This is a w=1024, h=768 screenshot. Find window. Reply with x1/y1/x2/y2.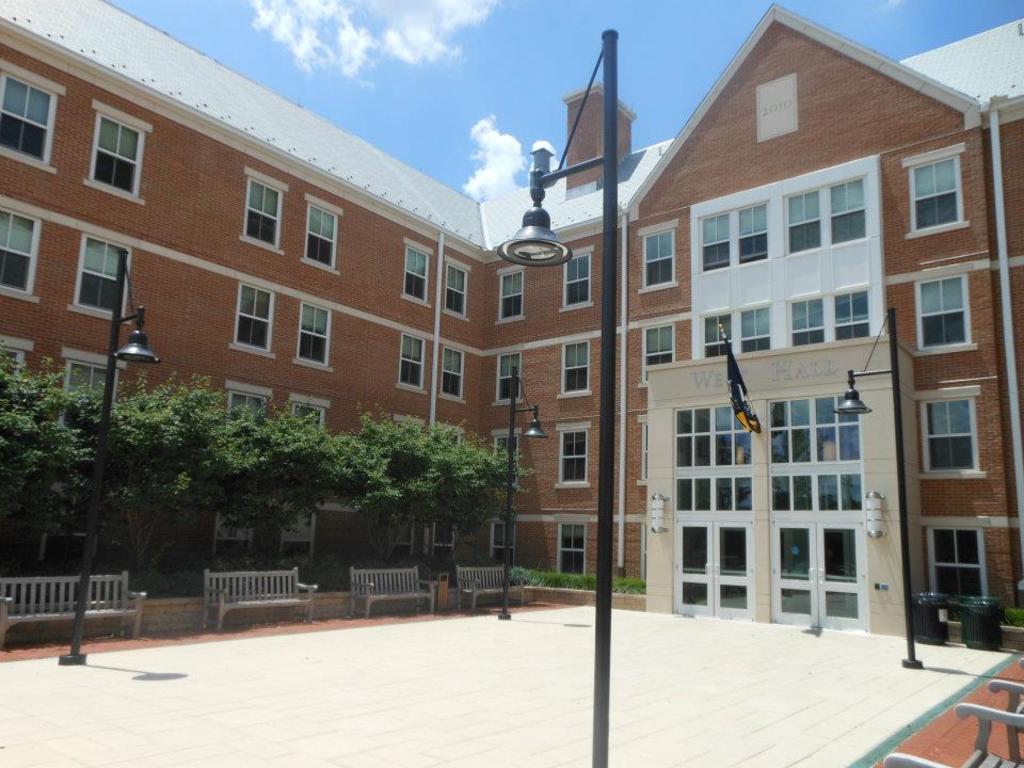
559/518/585/579.
